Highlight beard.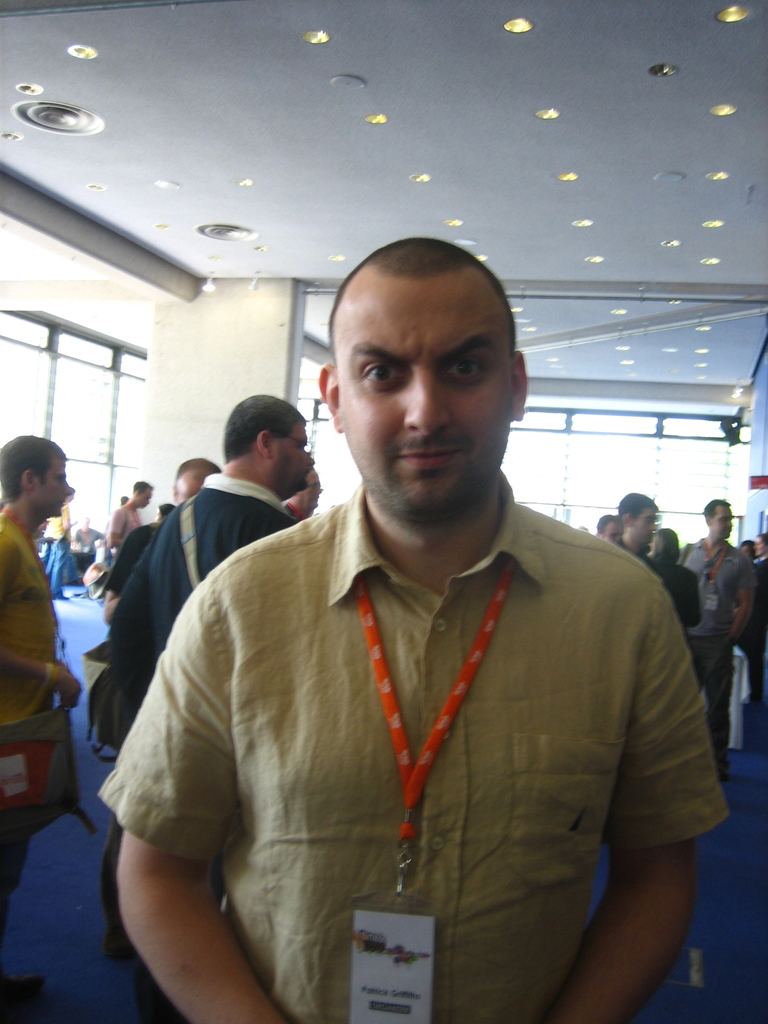
Highlighted region: pyautogui.locateOnScreen(280, 450, 317, 508).
